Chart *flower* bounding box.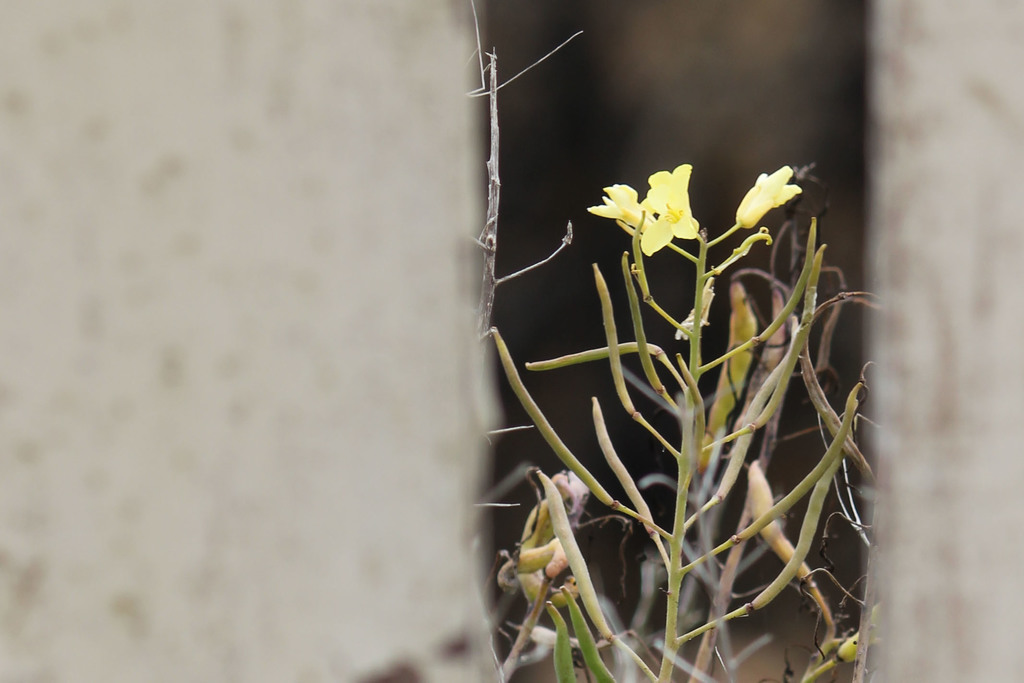
Charted: [586,184,643,227].
